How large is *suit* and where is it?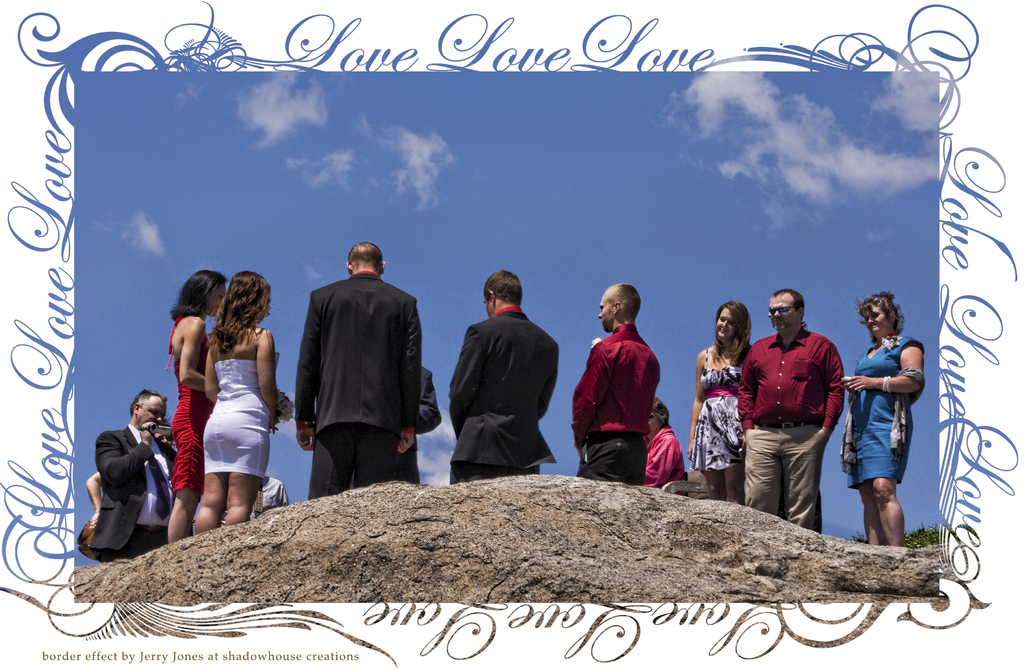
Bounding box: box(284, 250, 428, 503).
